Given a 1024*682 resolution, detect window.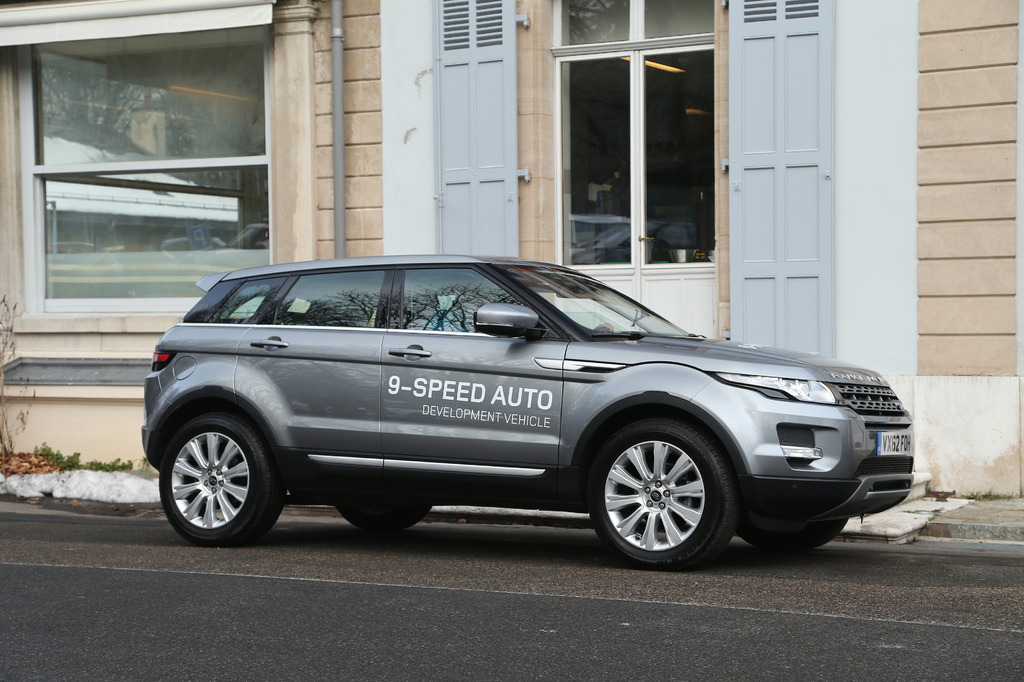
bbox=[0, 0, 323, 336].
